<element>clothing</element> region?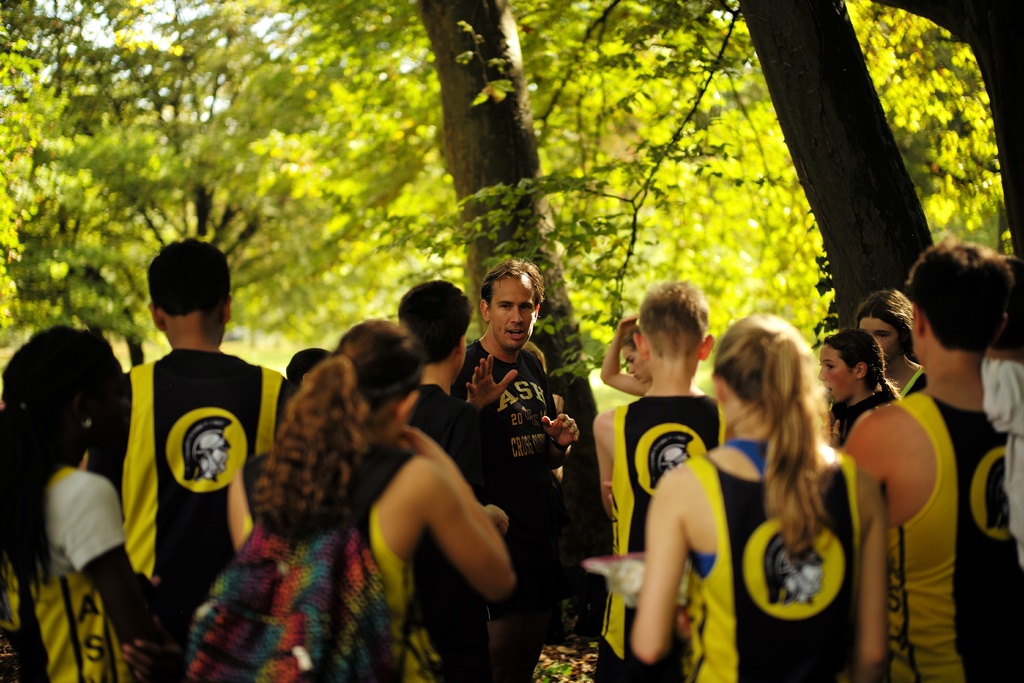
{"x1": 243, "y1": 443, "x2": 403, "y2": 682}
